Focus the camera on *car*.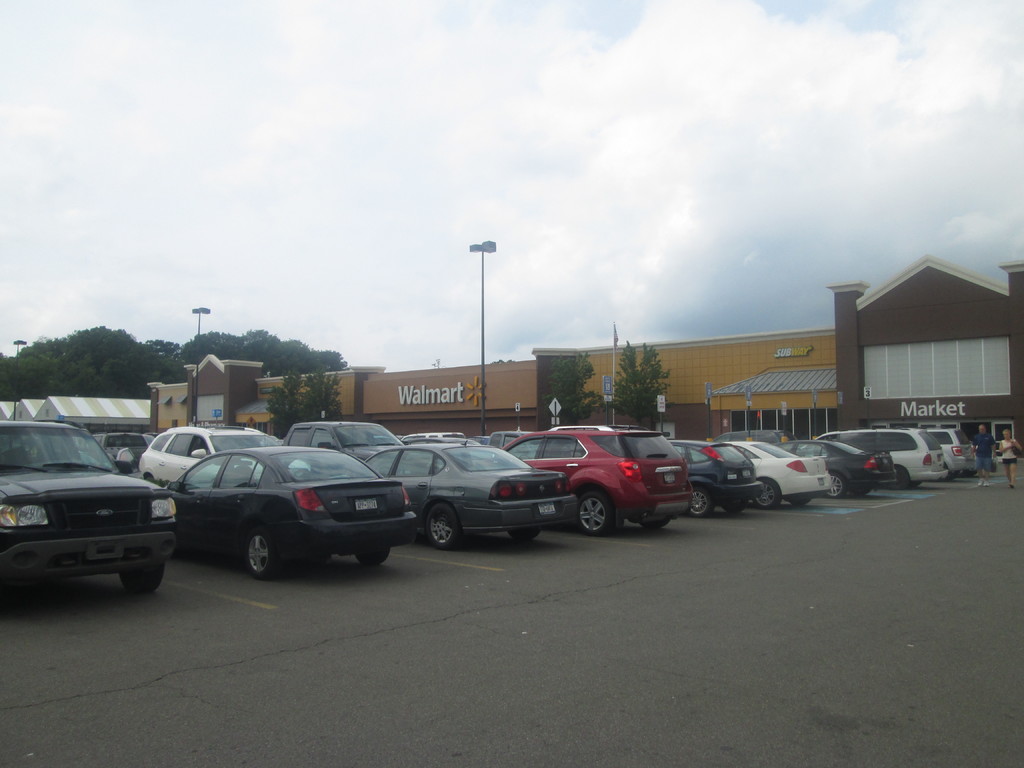
Focus region: Rect(773, 439, 893, 504).
